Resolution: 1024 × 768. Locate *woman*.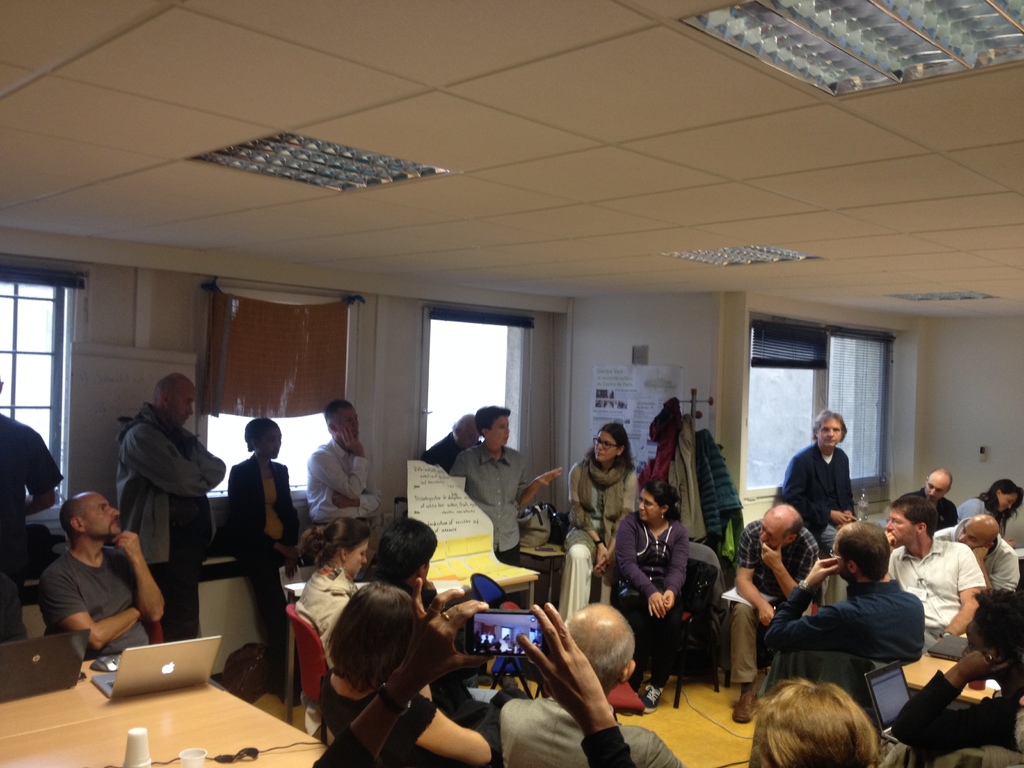
<region>561, 422, 639, 630</region>.
